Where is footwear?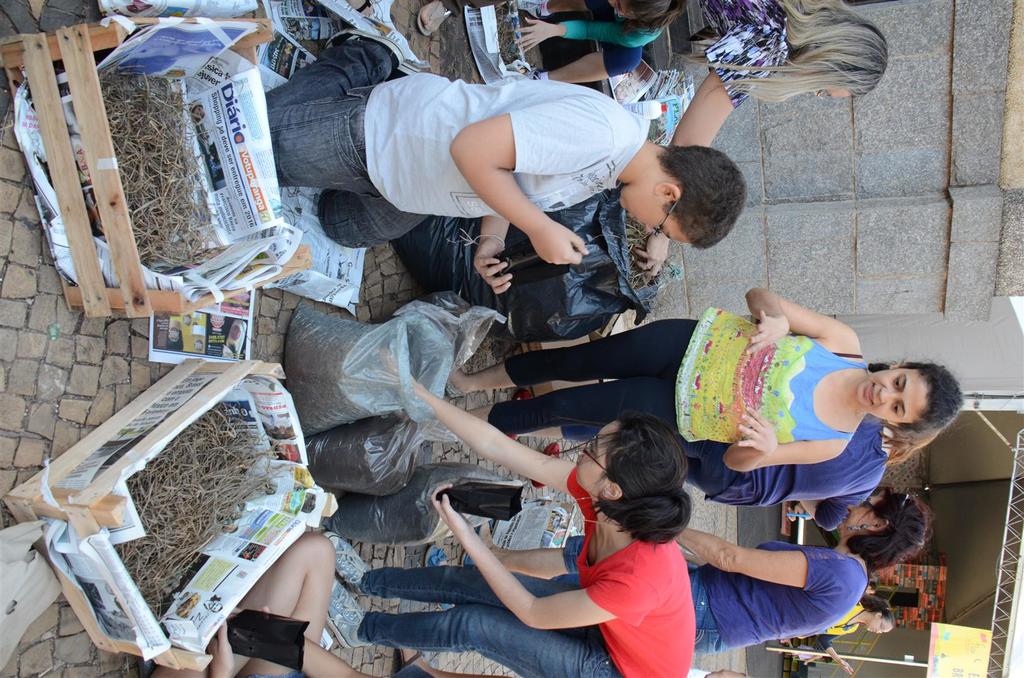
[left=529, top=442, right=561, bottom=491].
